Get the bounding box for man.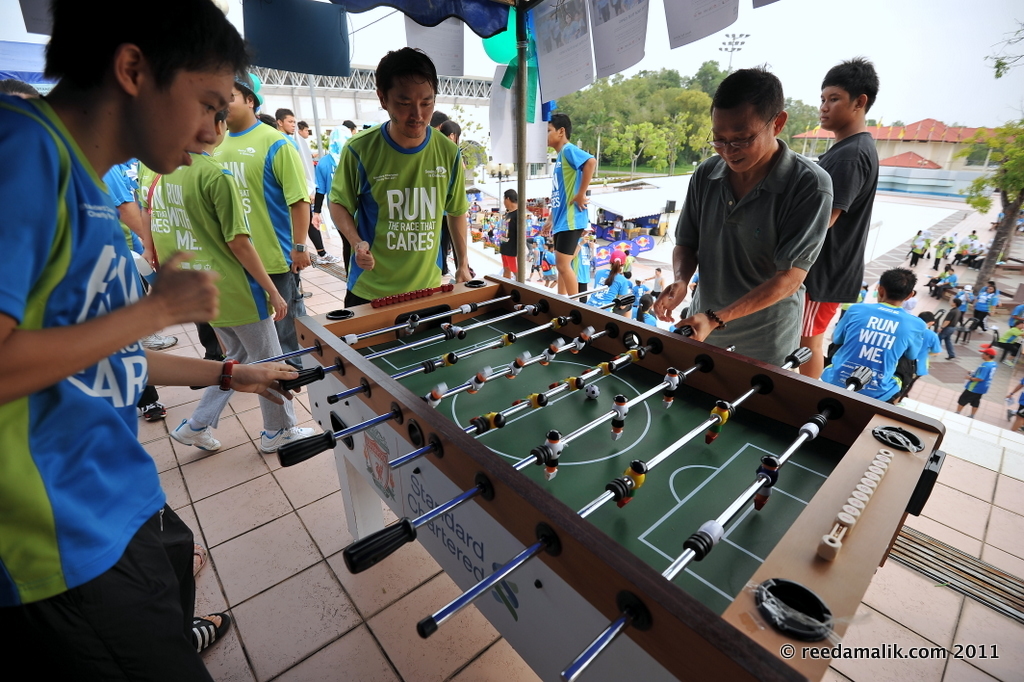
939 270 957 290.
